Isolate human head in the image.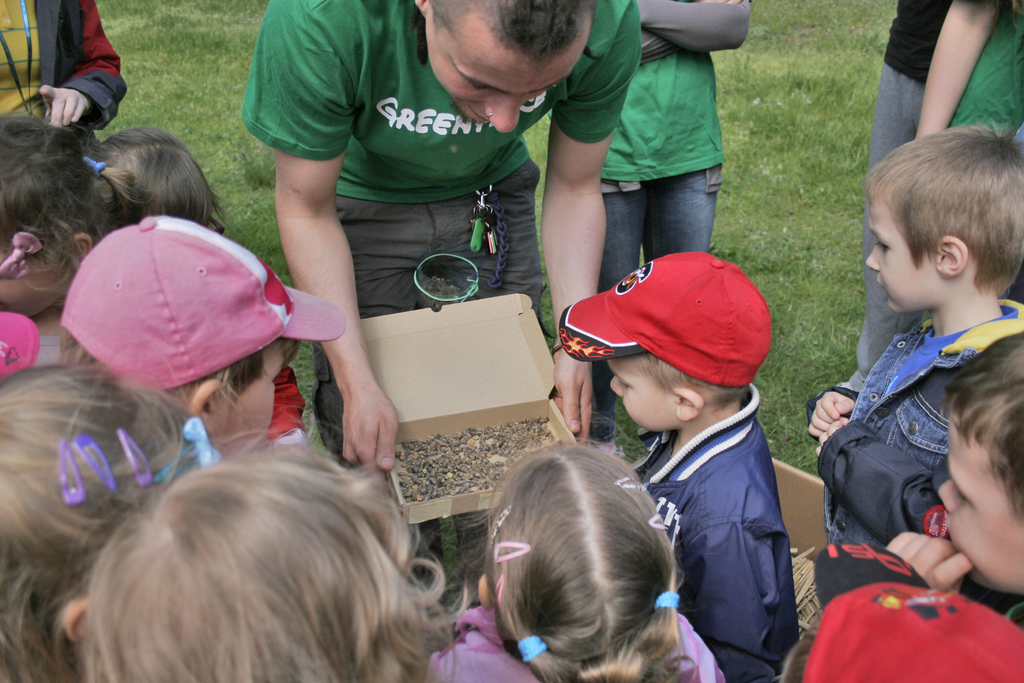
Isolated region: Rect(0, 124, 105, 322).
